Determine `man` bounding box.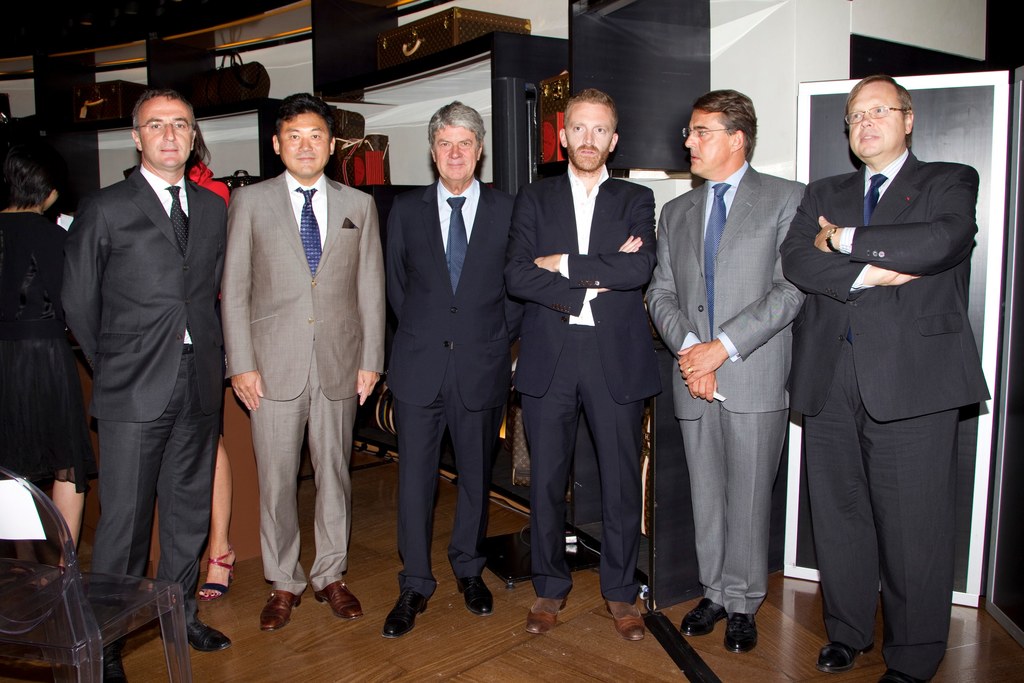
Determined: bbox(58, 63, 232, 630).
